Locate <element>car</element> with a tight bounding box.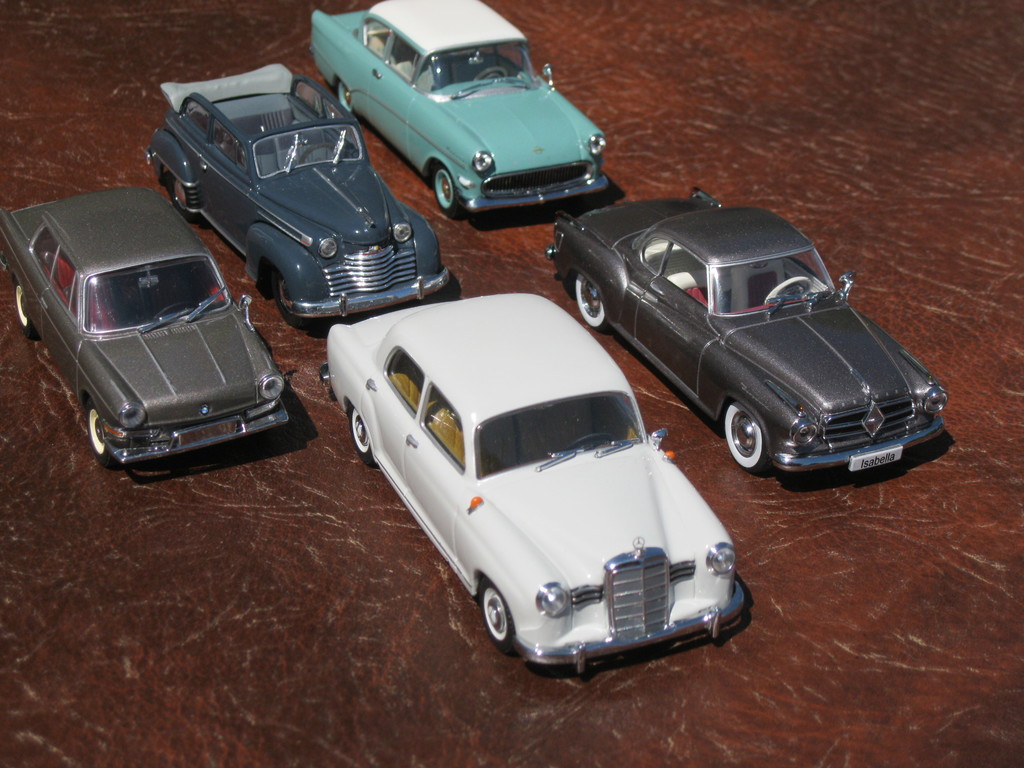
bbox=[139, 63, 461, 328].
